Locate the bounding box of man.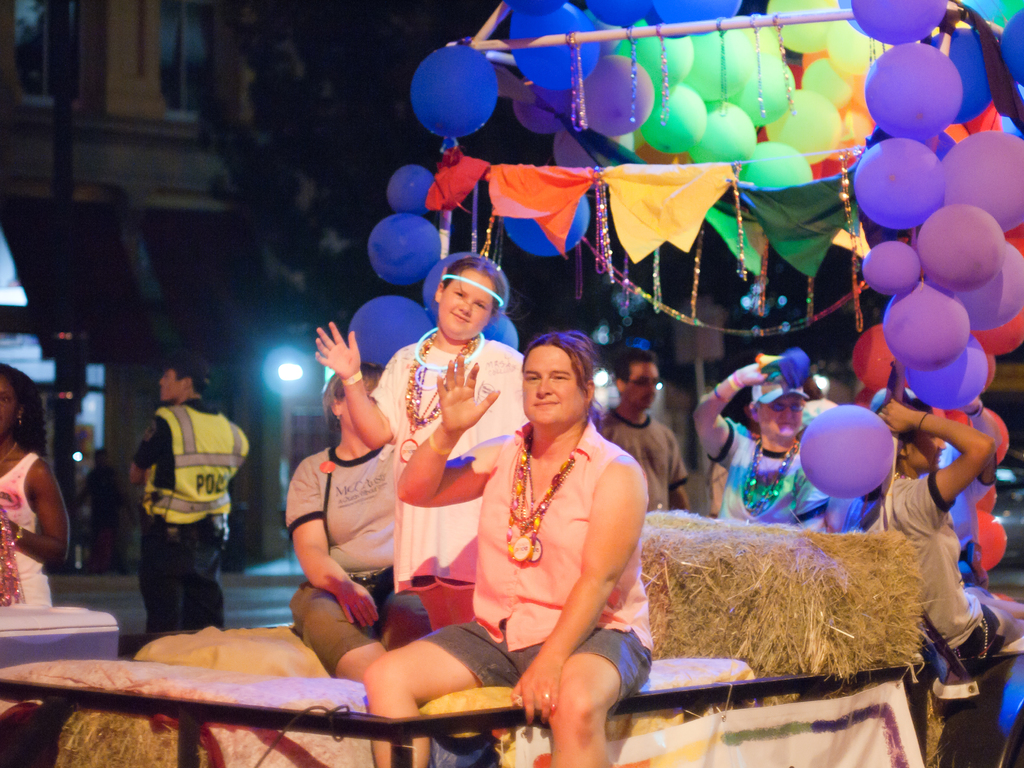
Bounding box: <bbox>598, 346, 689, 516</bbox>.
